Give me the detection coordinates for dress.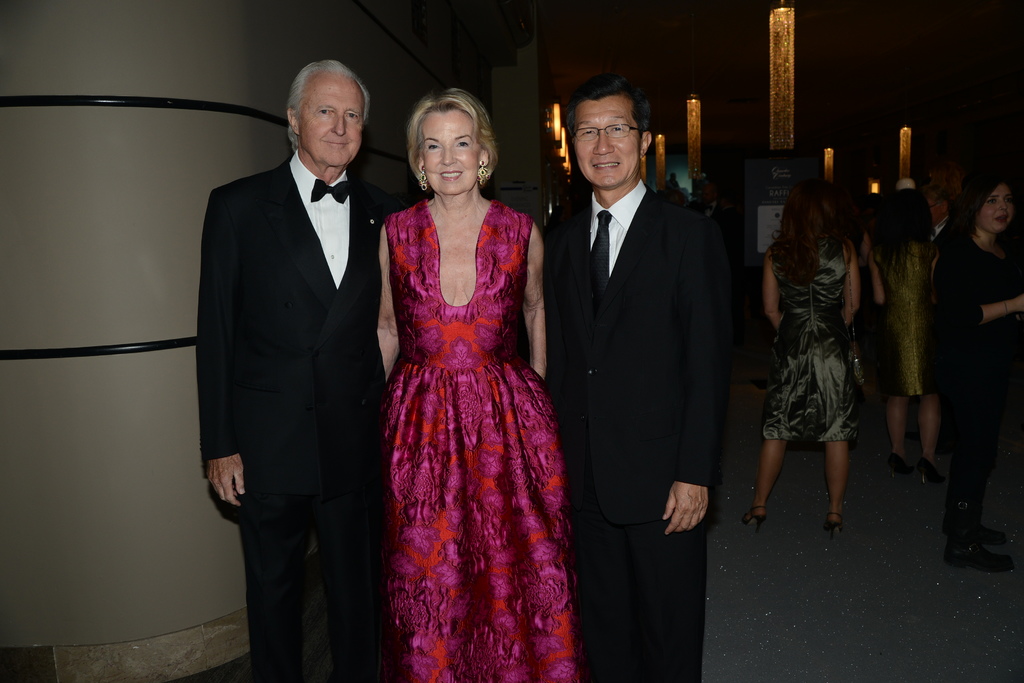
BBox(762, 232, 860, 440).
